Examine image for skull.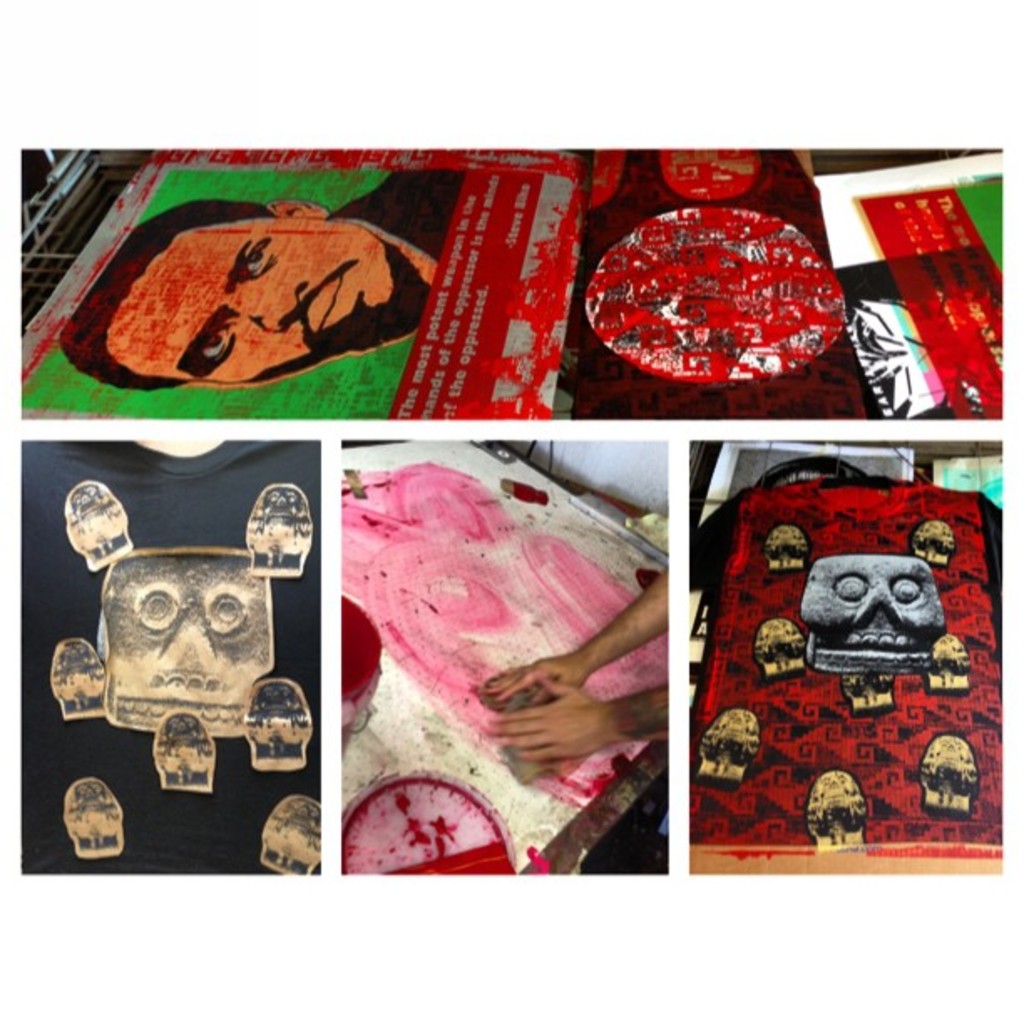
Examination result: <bbox>917, 735, 972, 823</bbox>.
